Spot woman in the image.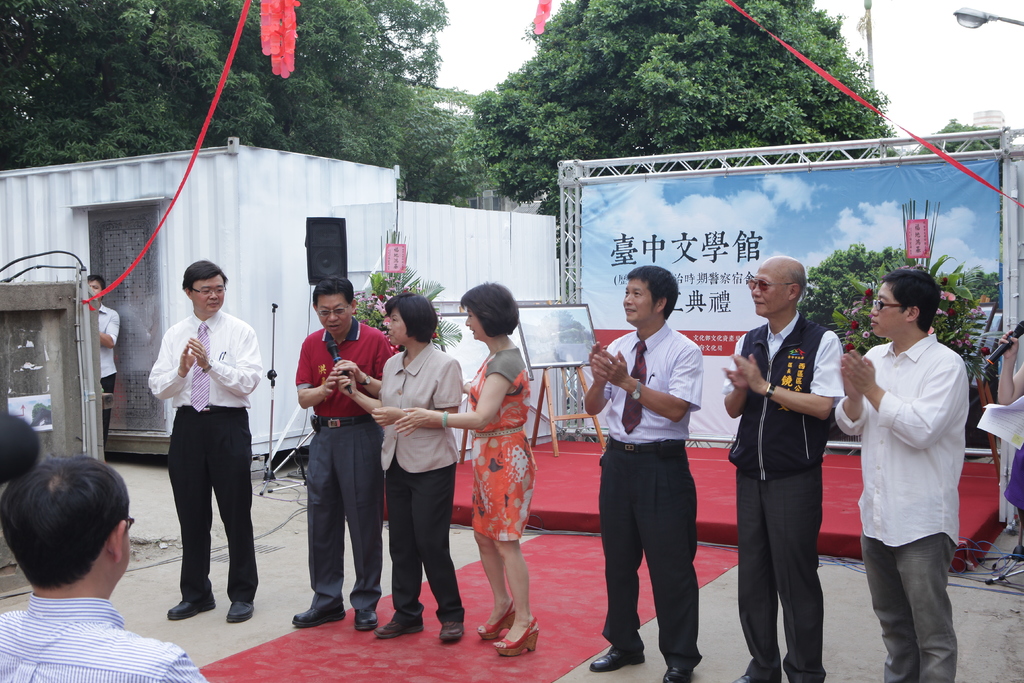
woman found at [x1=397, y1=281, x2=547, y2=661].
